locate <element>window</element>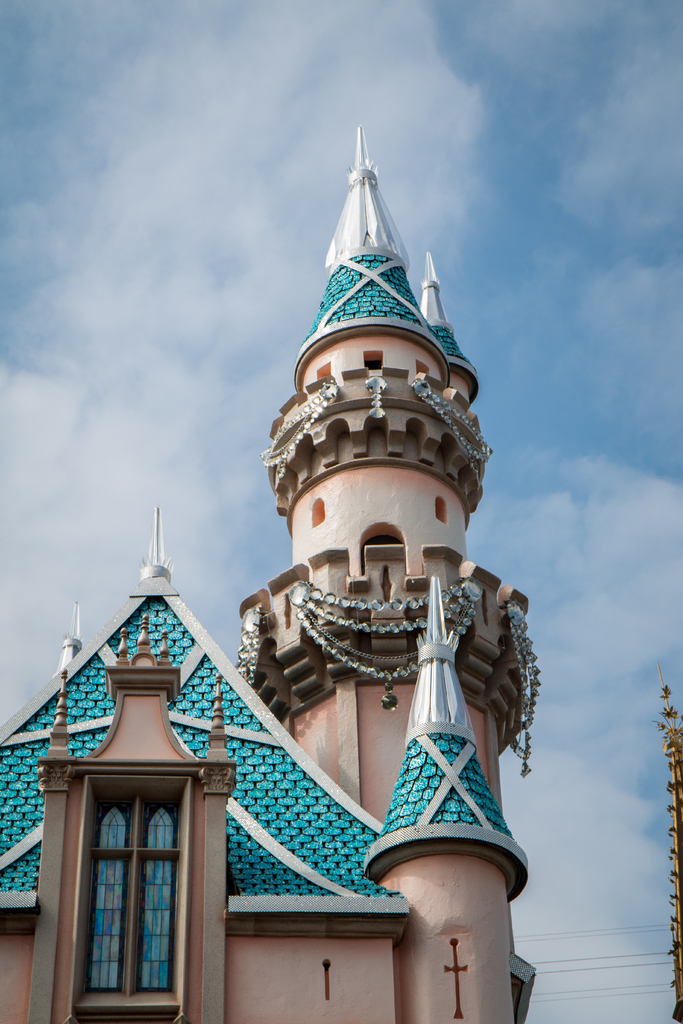
[left=359, top=356, right=382, bottom=376]
